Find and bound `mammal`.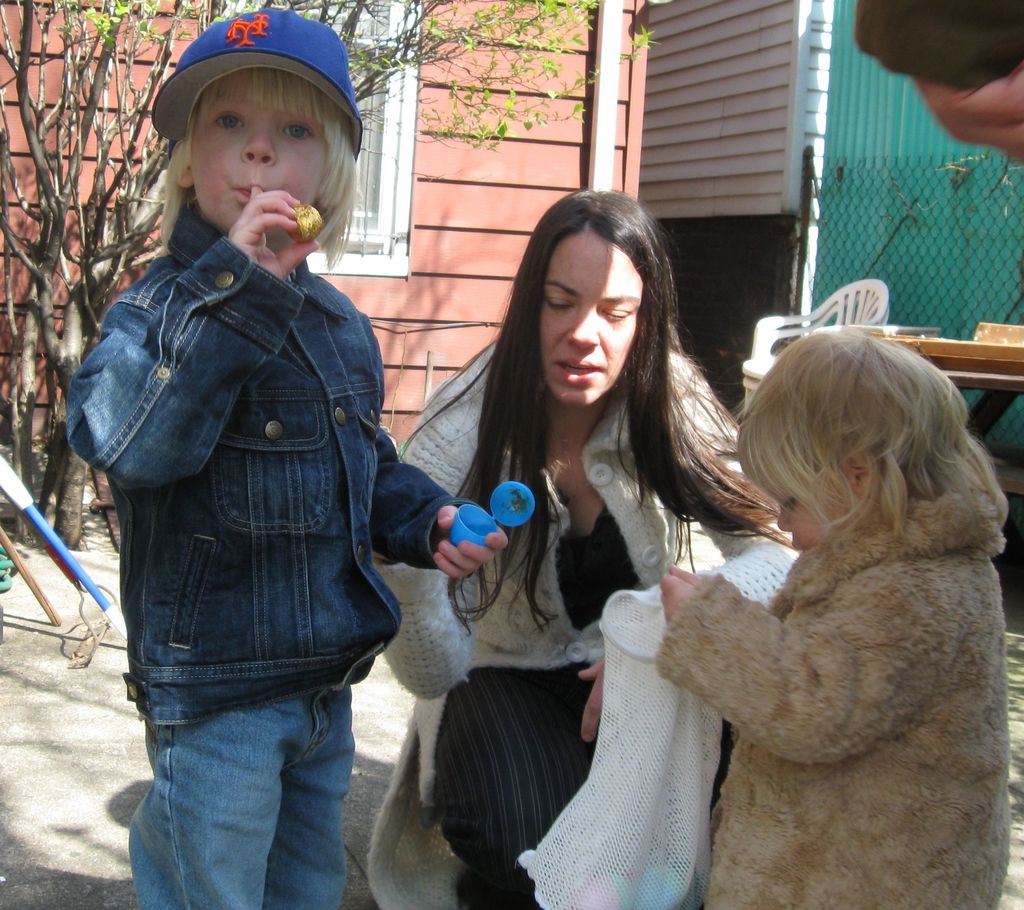
Bound: (left=64, top=4, right=508, bottom=909).
